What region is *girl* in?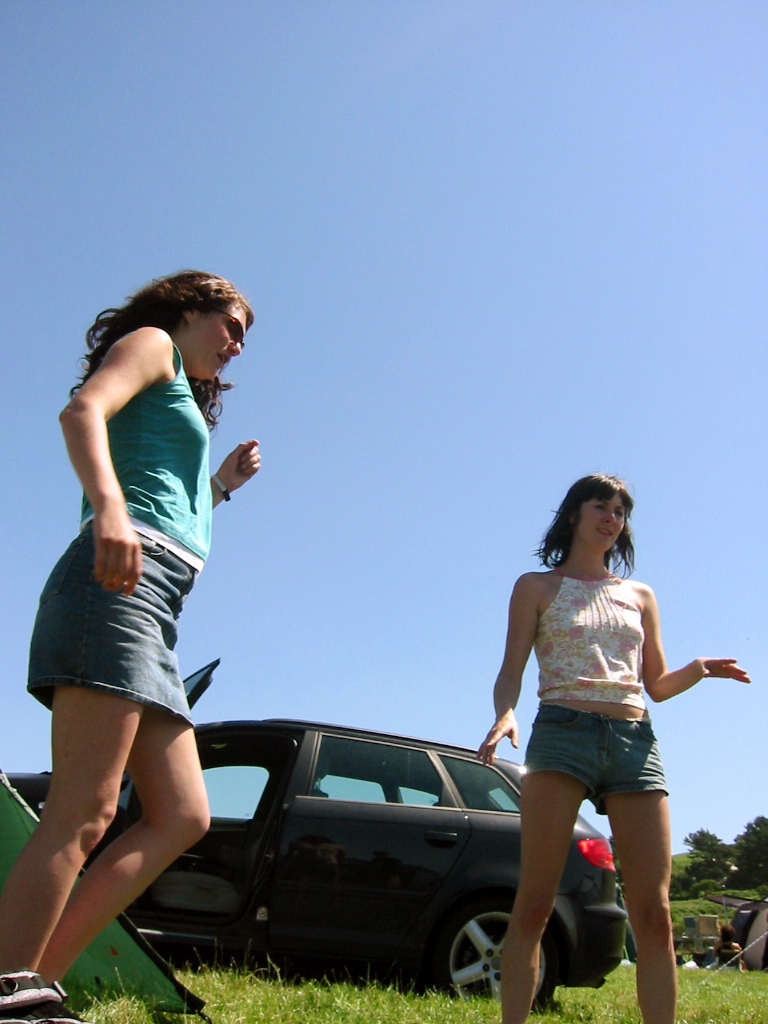
box=[0, 267, 261, 1023].
